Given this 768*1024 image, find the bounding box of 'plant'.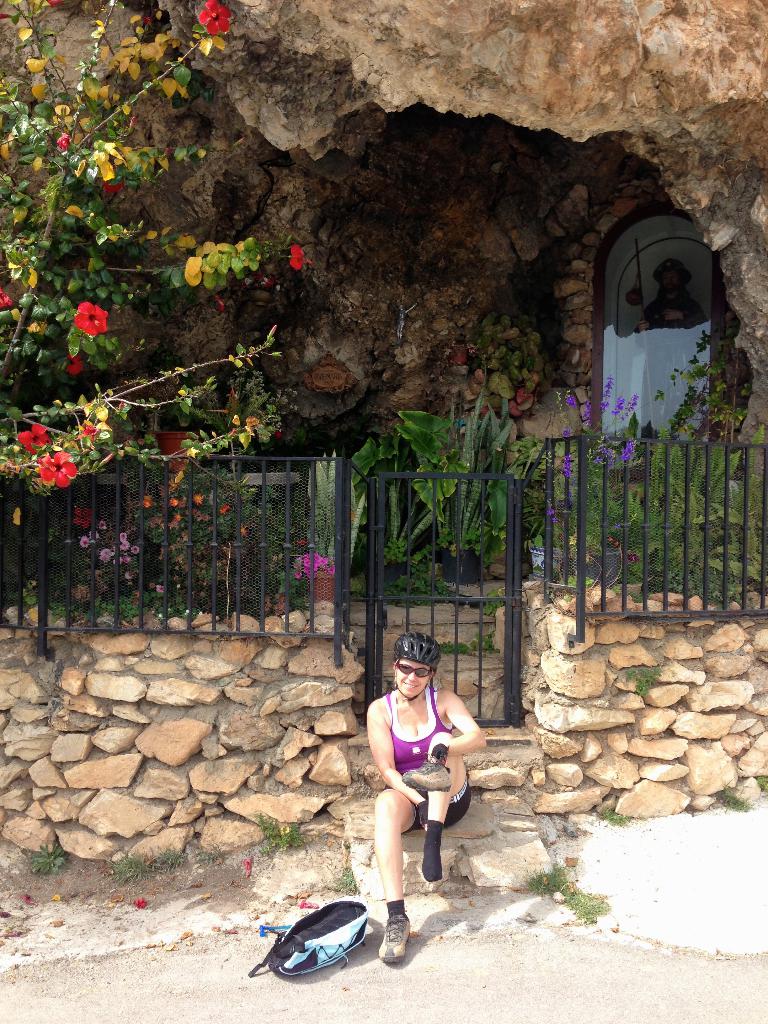
crop(511, 326, 752, 591).
